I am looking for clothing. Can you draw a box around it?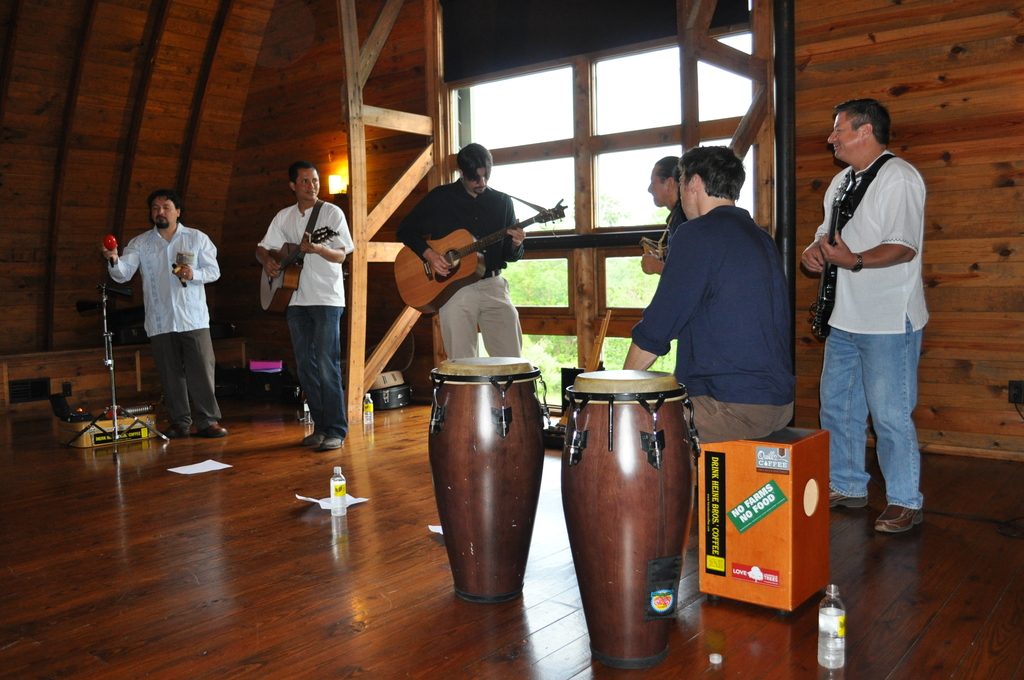
Sure, the bounding box is box=[248, 202, 353, 436].
